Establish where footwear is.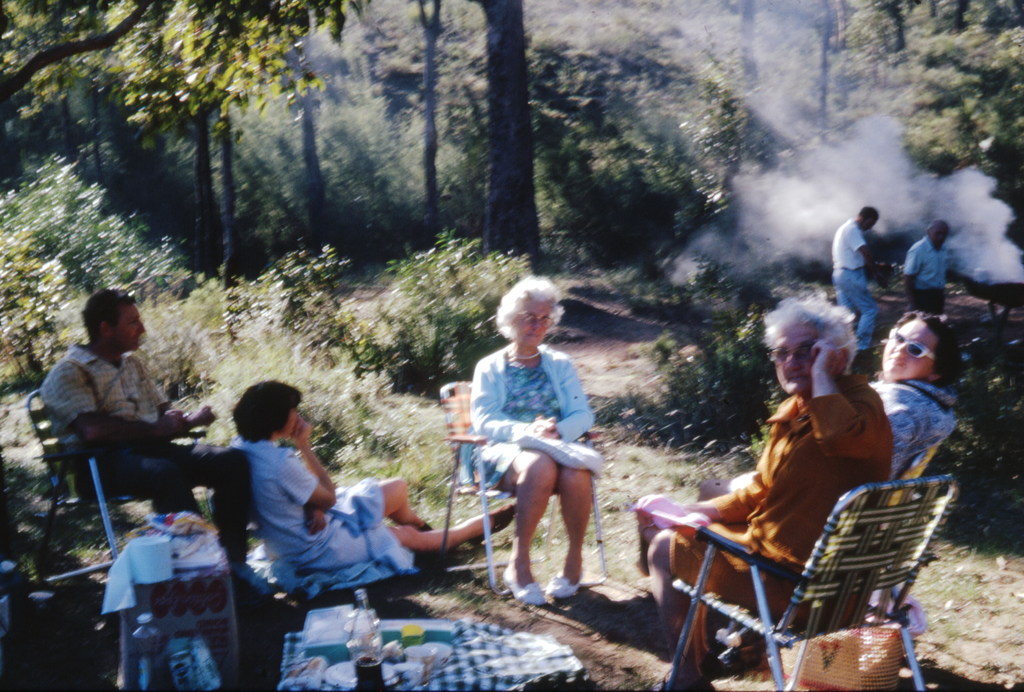
Established at 468/501/522/547.
